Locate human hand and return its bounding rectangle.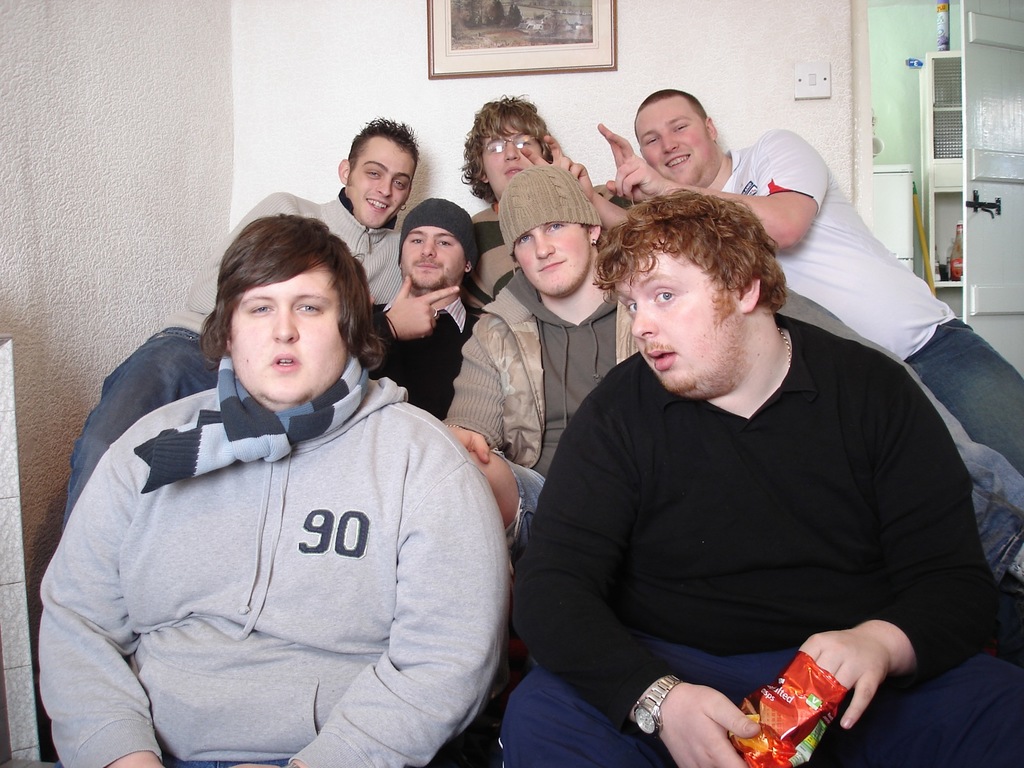
448 426 492 466.
